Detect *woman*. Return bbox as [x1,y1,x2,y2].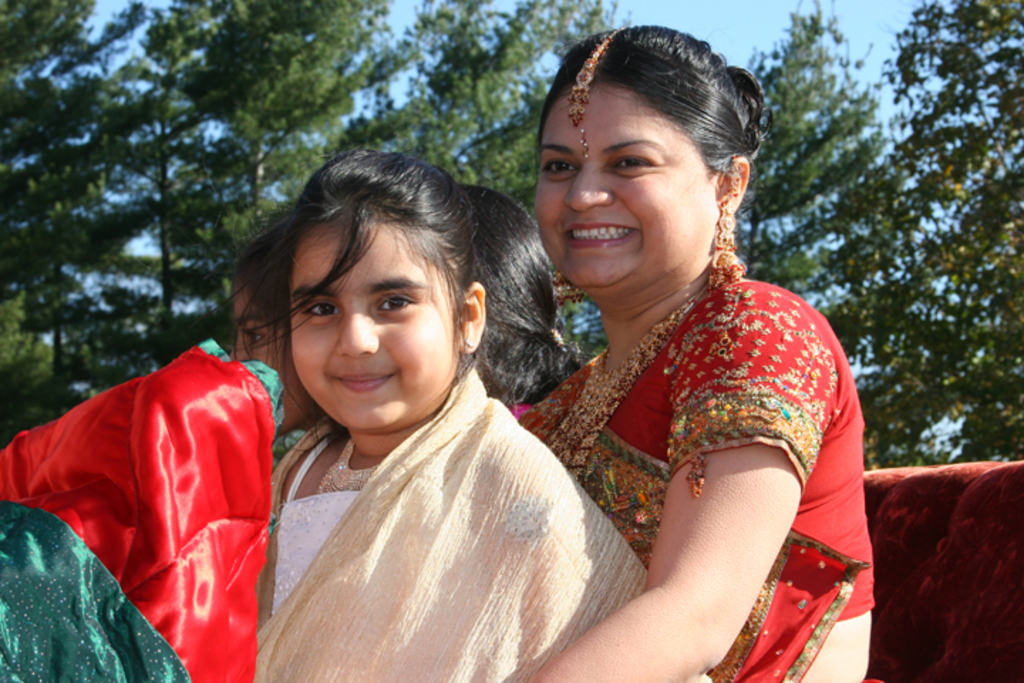
[465,30,862,682].
